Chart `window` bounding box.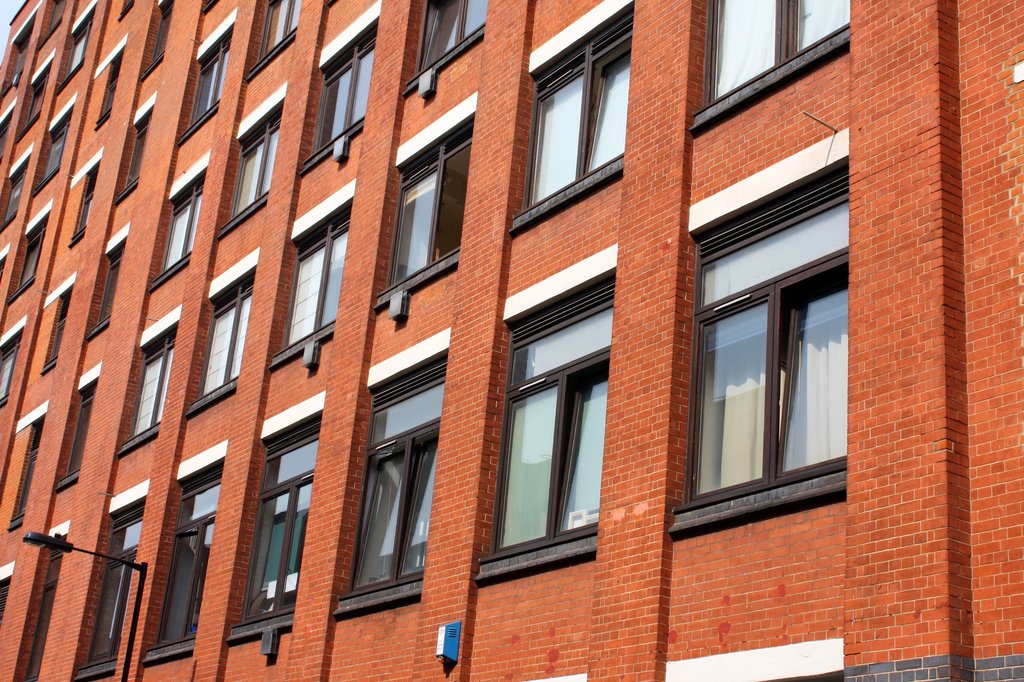
Charted: [left=54, top=369, right=103, bottom=496].
